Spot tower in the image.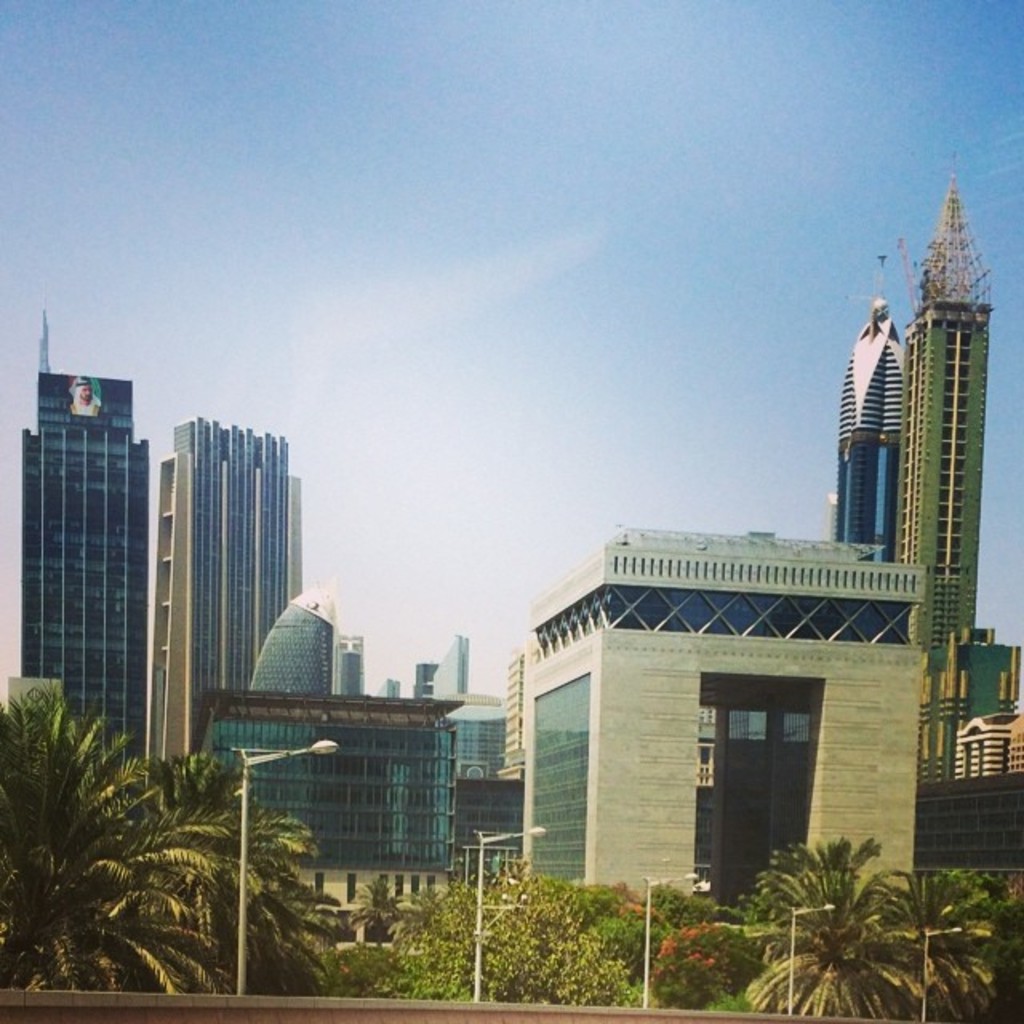
tower found at BBox(160, 421, 306, 794).
